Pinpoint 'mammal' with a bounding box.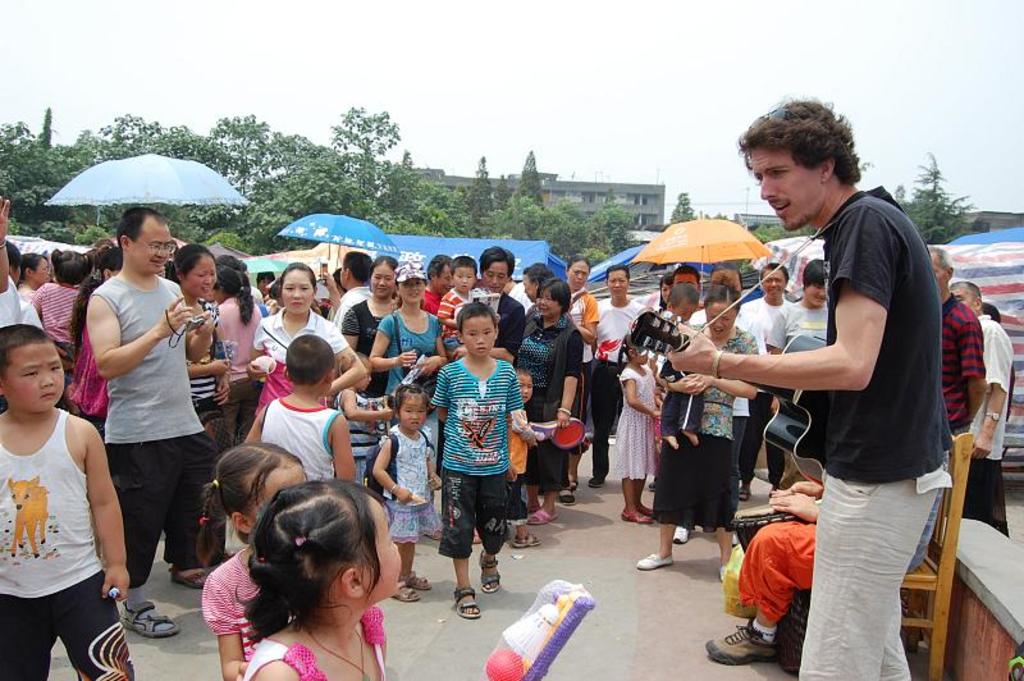
<region>641, 283, 762, 585</region>.
